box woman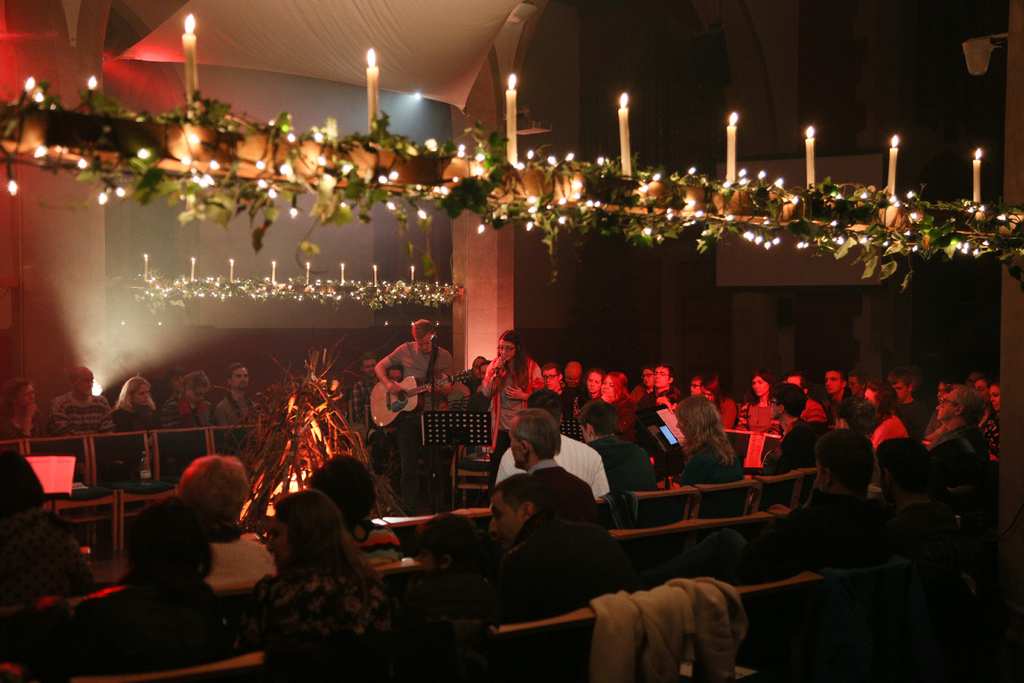
<bbox>734, 373, 780, 440</bbox>
